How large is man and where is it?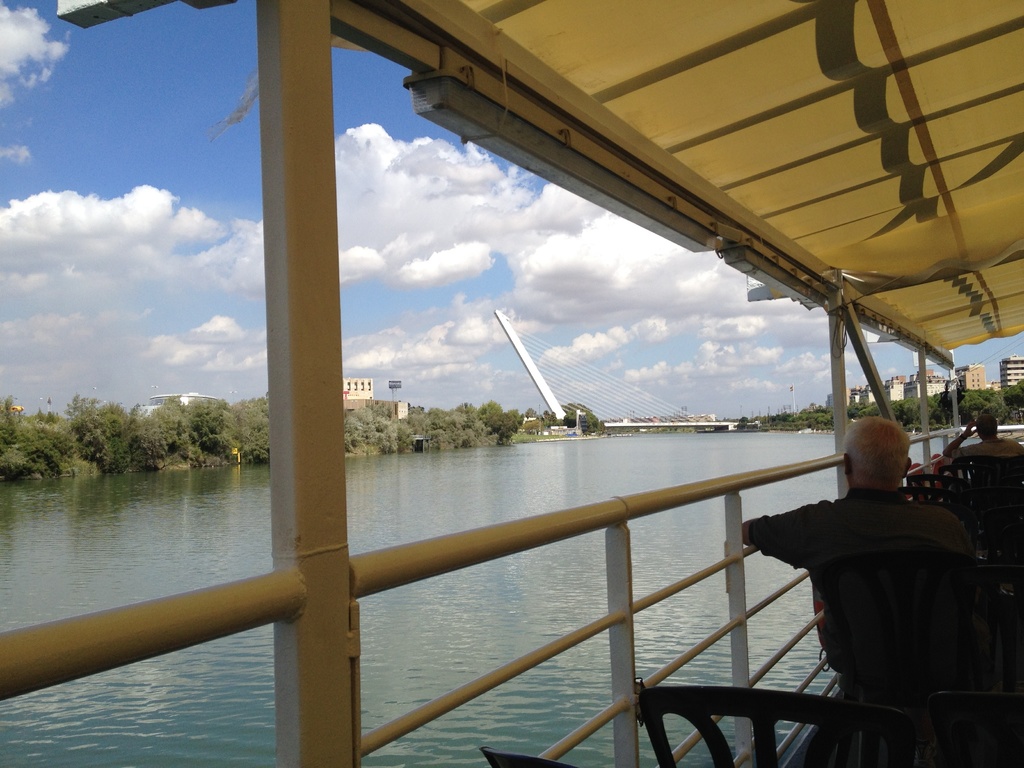
Bounding box: detection(744, 418, 994, 732).
